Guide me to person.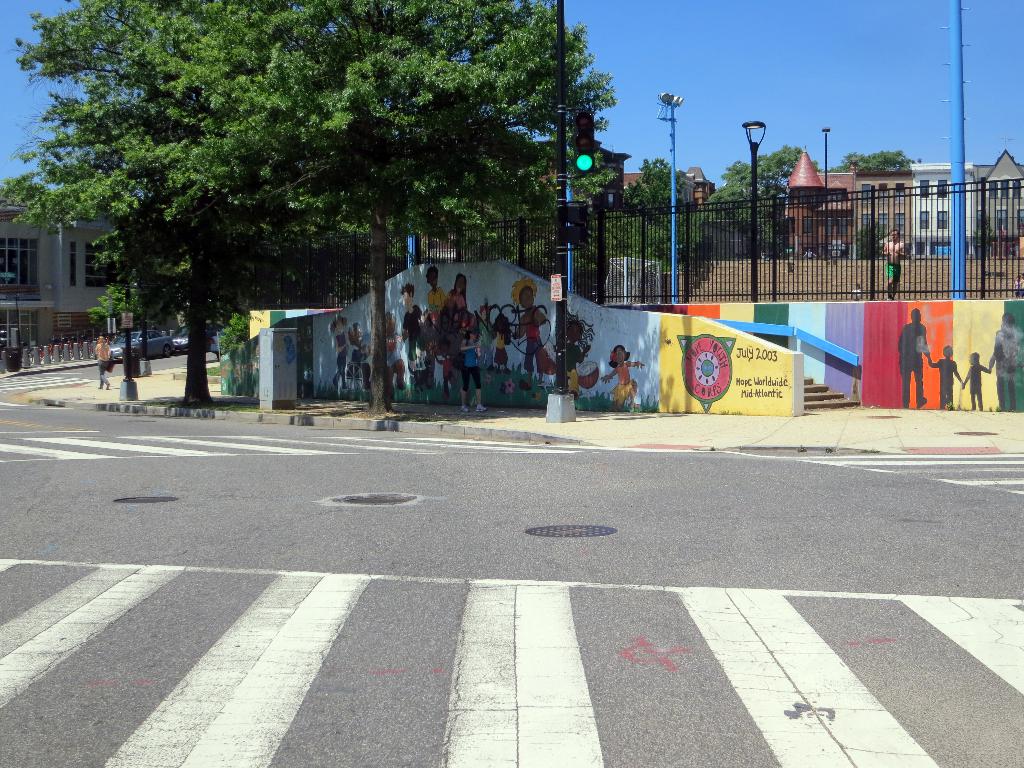
Guidance: detection(898, 307, 936, 407).
